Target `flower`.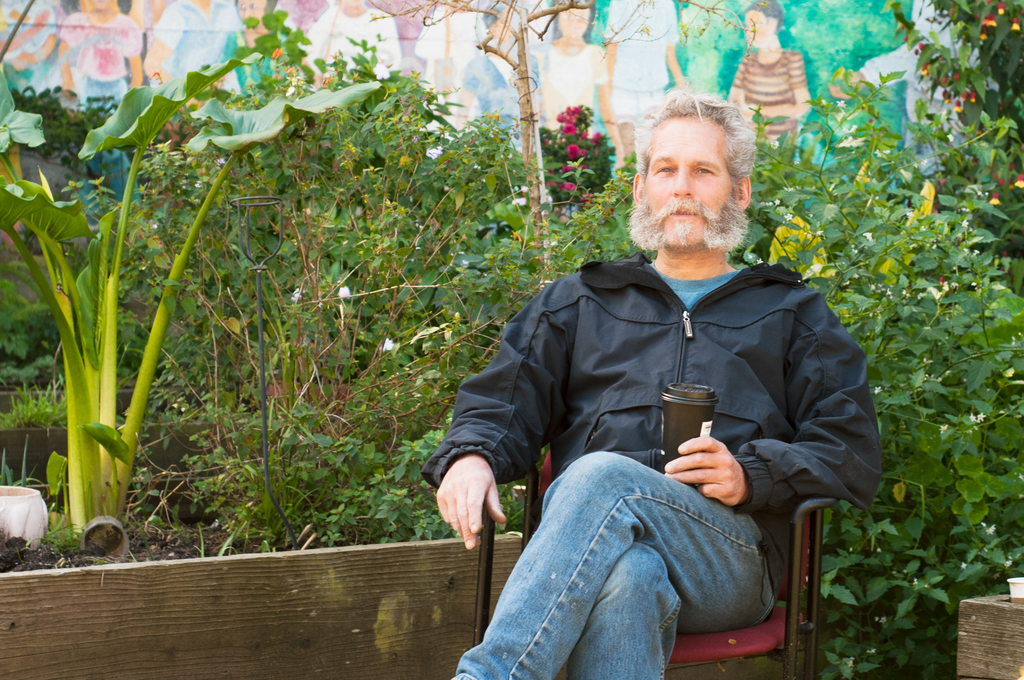
Target region: crop(426, 143, 438, 164).
